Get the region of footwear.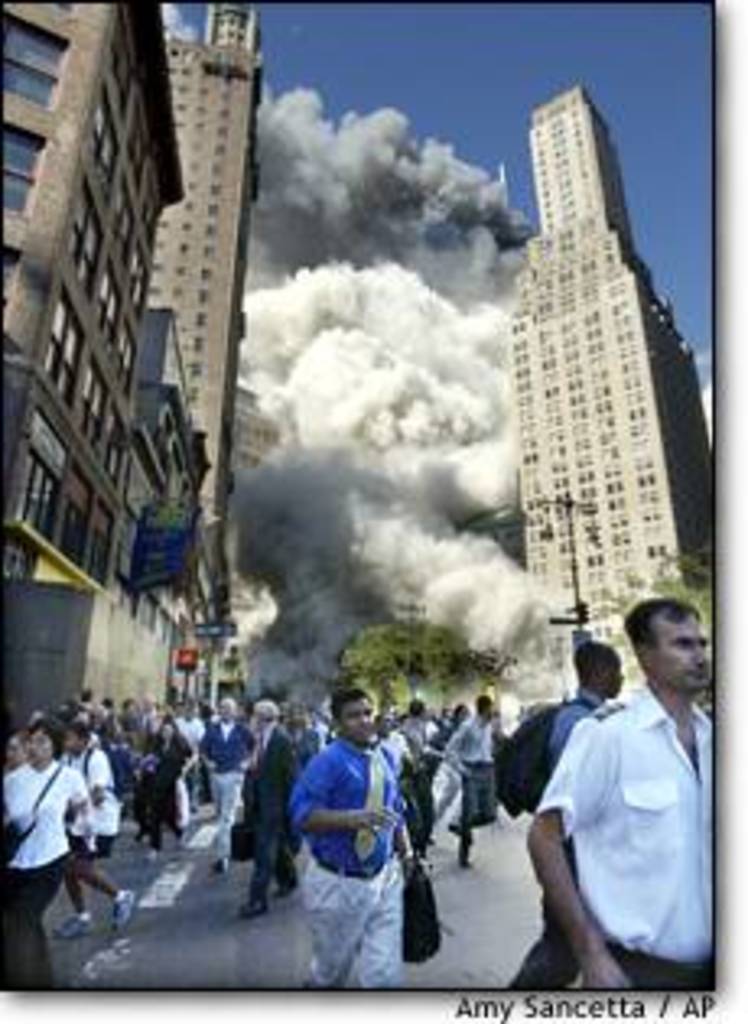
<box>234,894,267,920</box>.
